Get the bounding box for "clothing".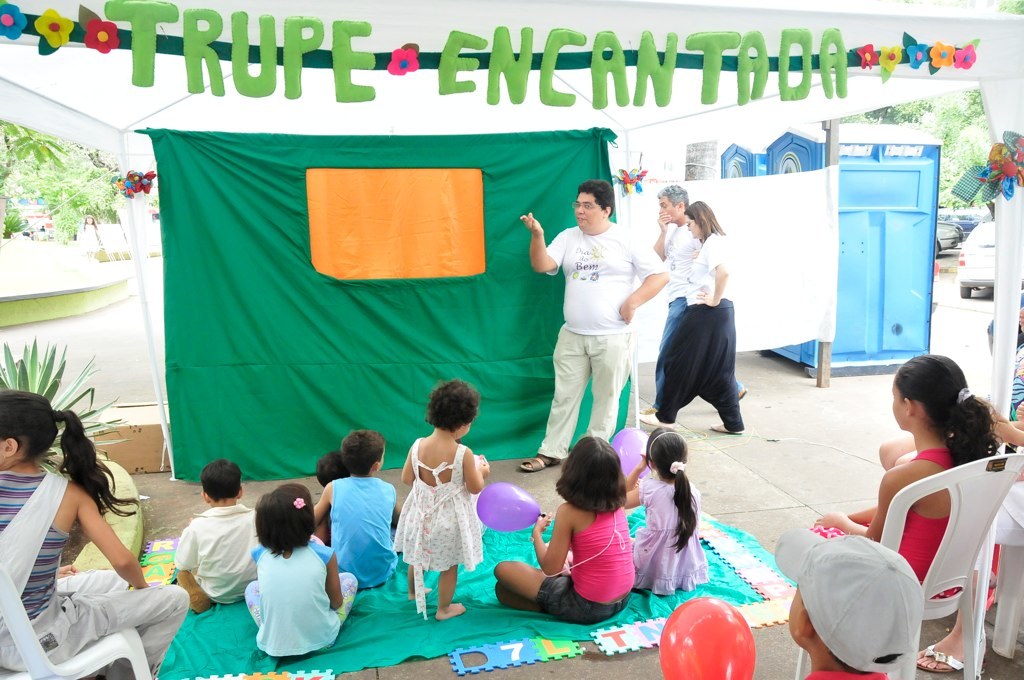
select_region(812, 446, 965, 596).
